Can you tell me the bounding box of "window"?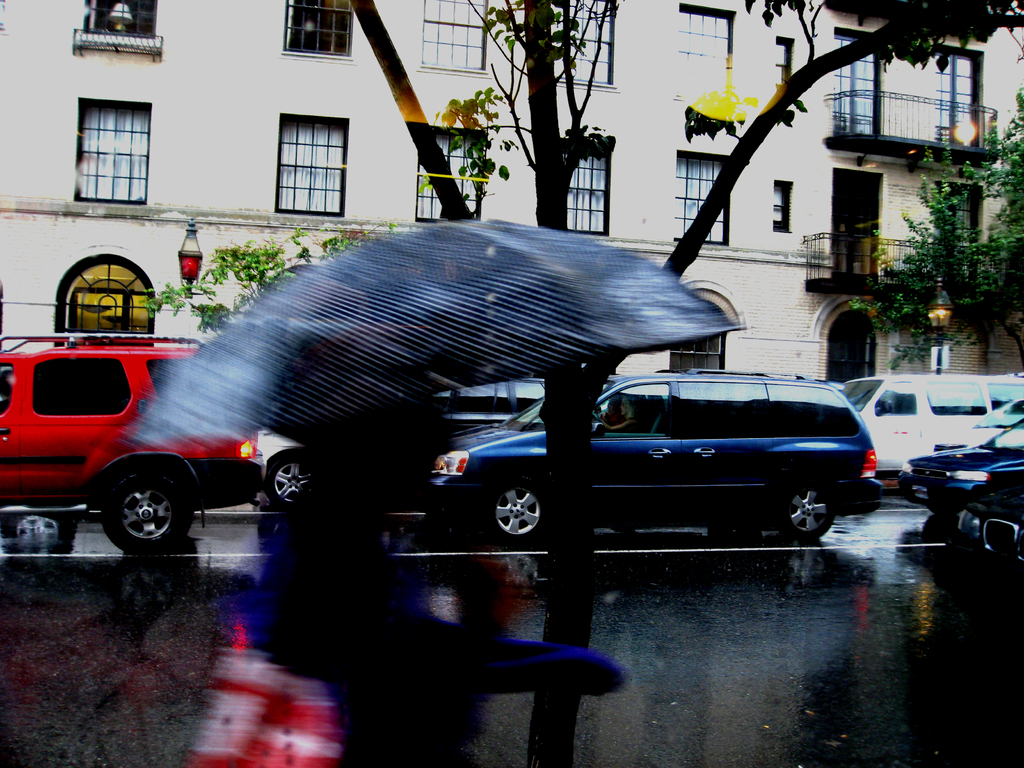
[56,259,148,341].
